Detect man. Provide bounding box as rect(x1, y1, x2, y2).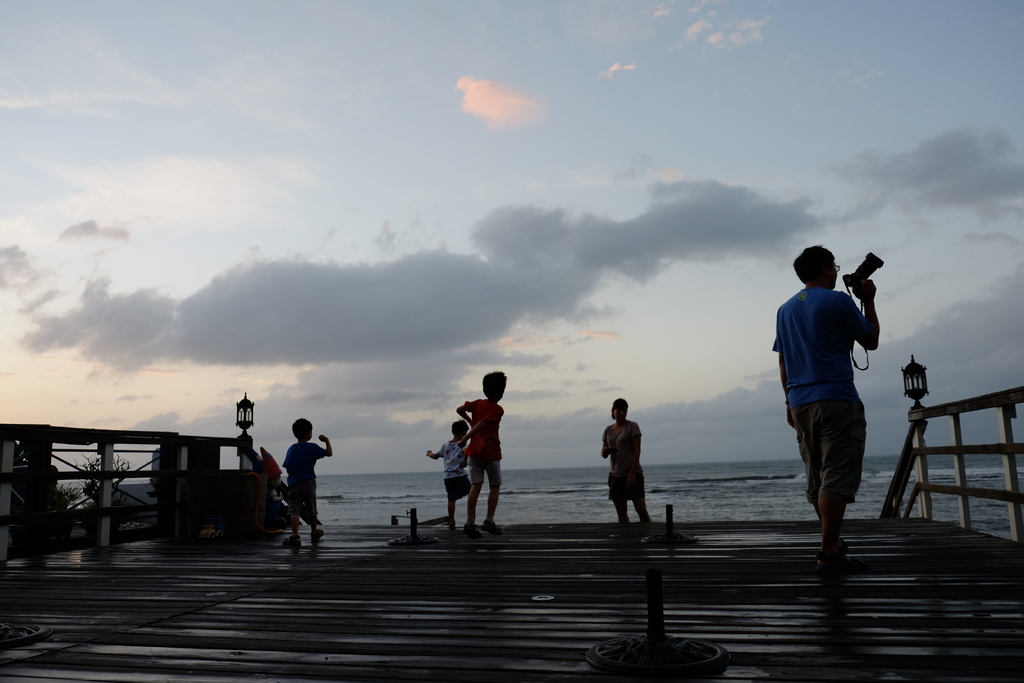
rect(778, 238, 893, 571).
